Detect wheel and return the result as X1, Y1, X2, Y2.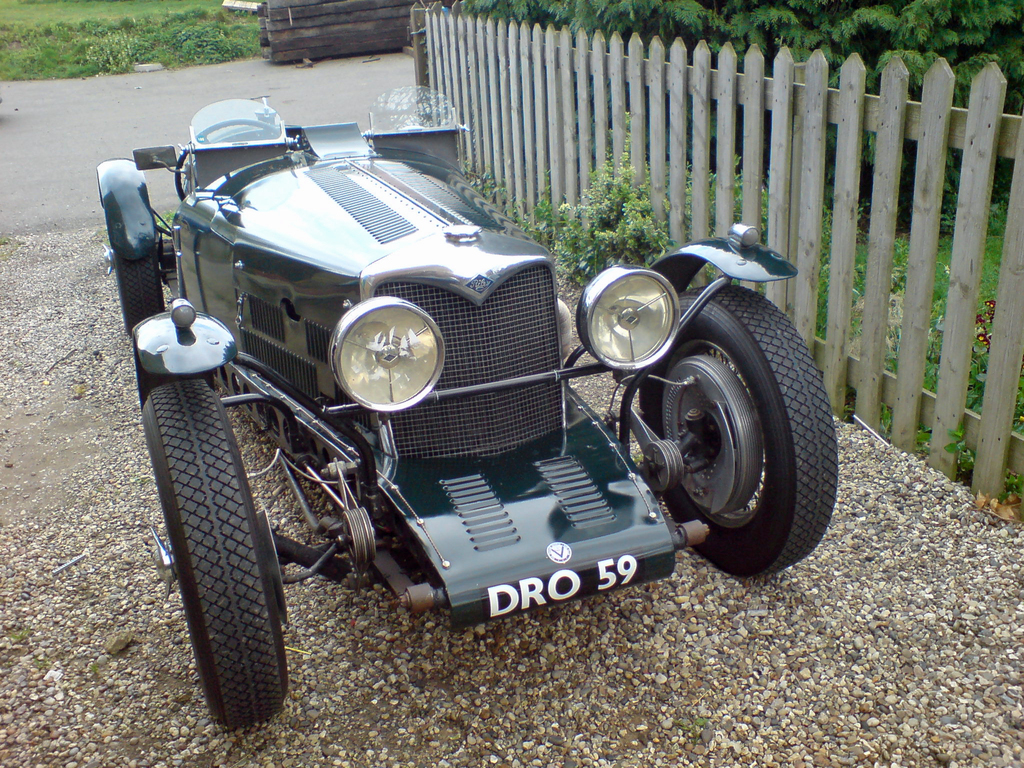
637, 284, 843, 585.
